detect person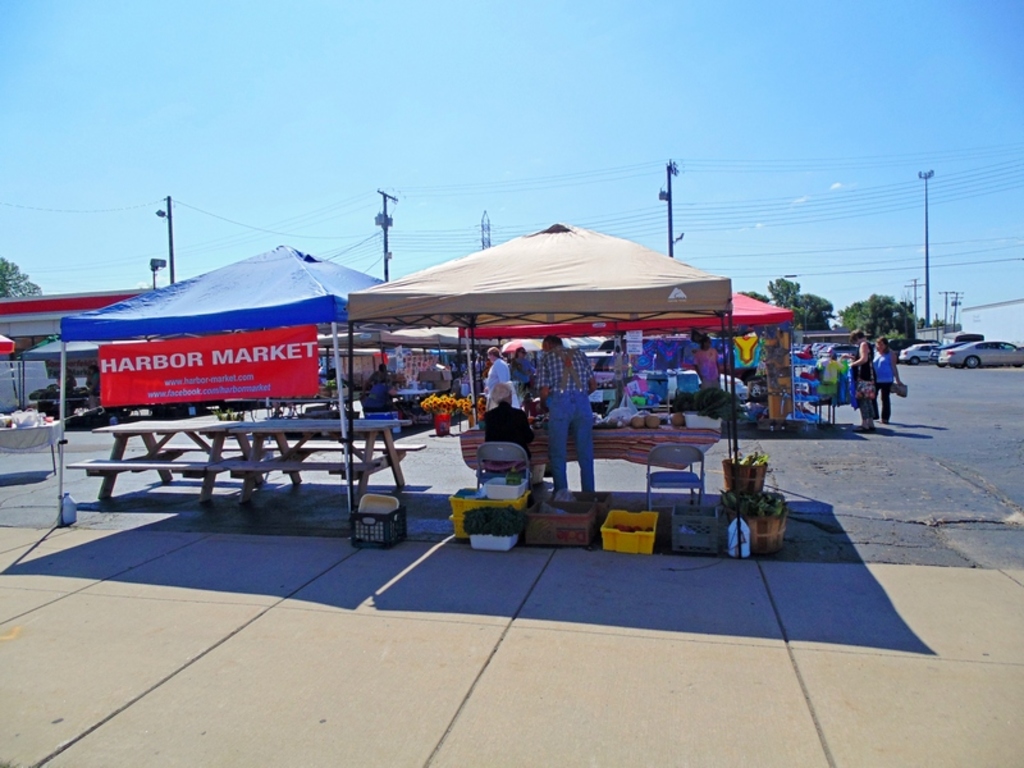
[530, 334, 598, 502]
